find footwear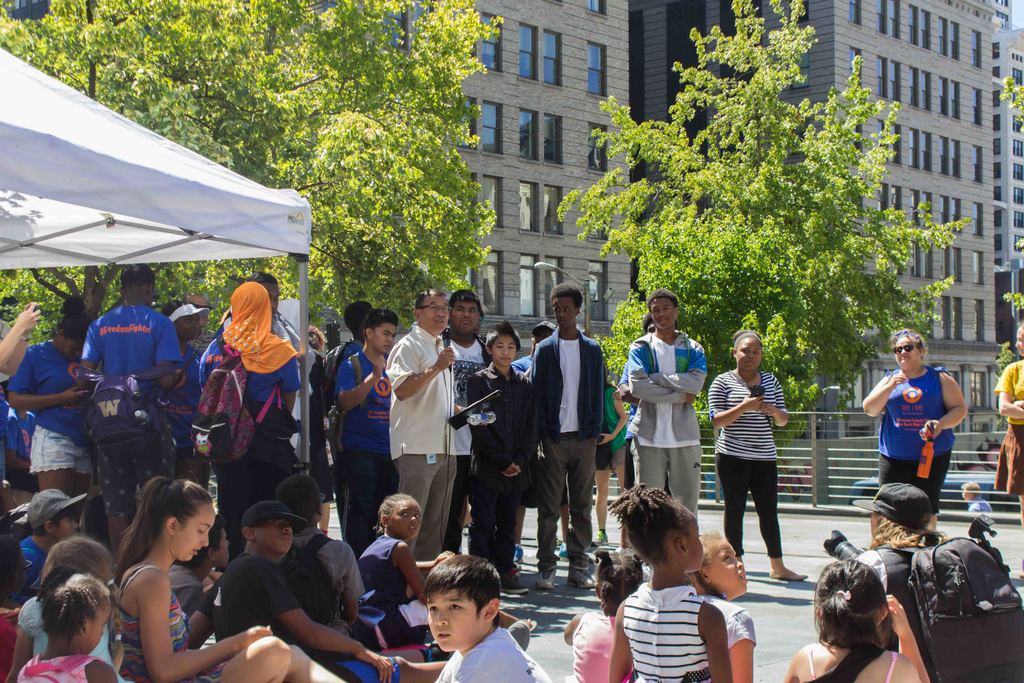
bbox=(515, 543, 524, 564)
